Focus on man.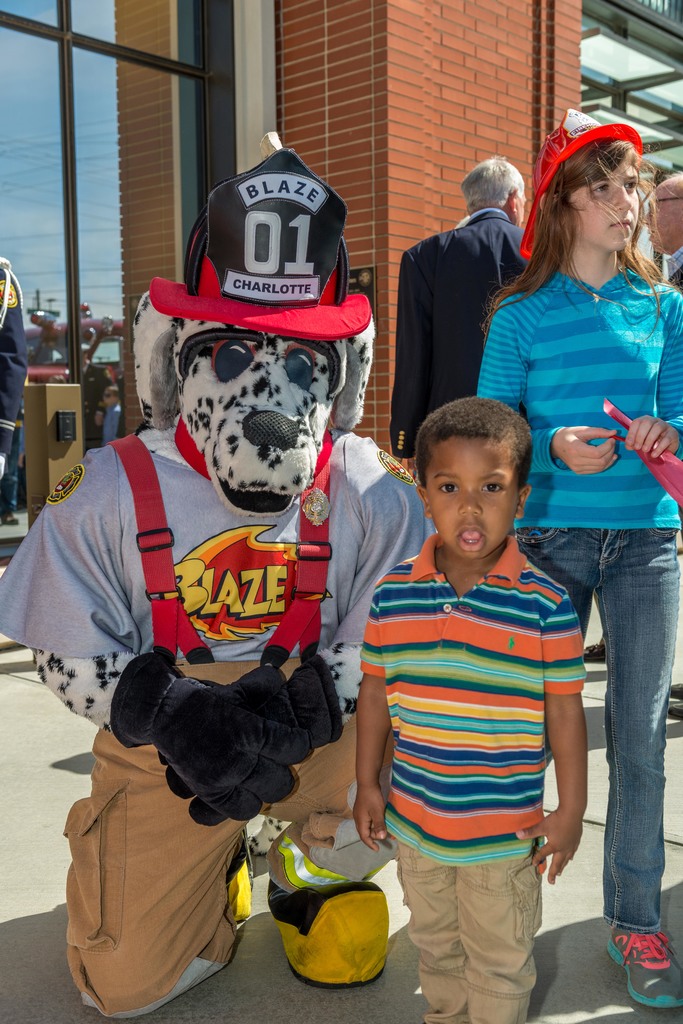
Focused at (left=67, top=346, right=115, bottom=453).
